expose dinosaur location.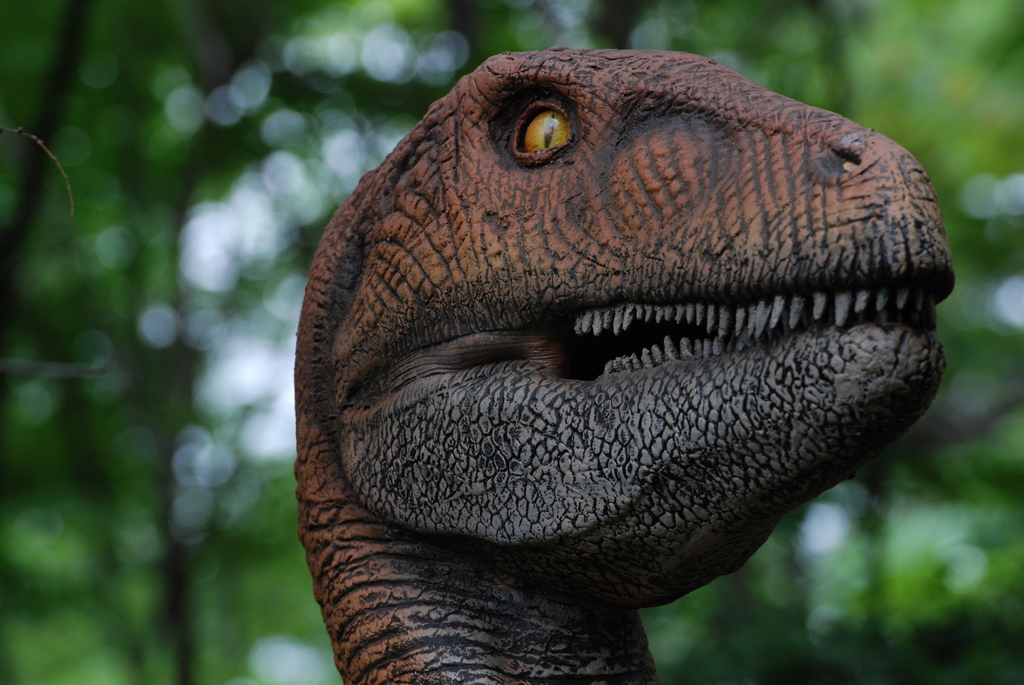
Exposed at l=298, t=47, r=956, b=684.
